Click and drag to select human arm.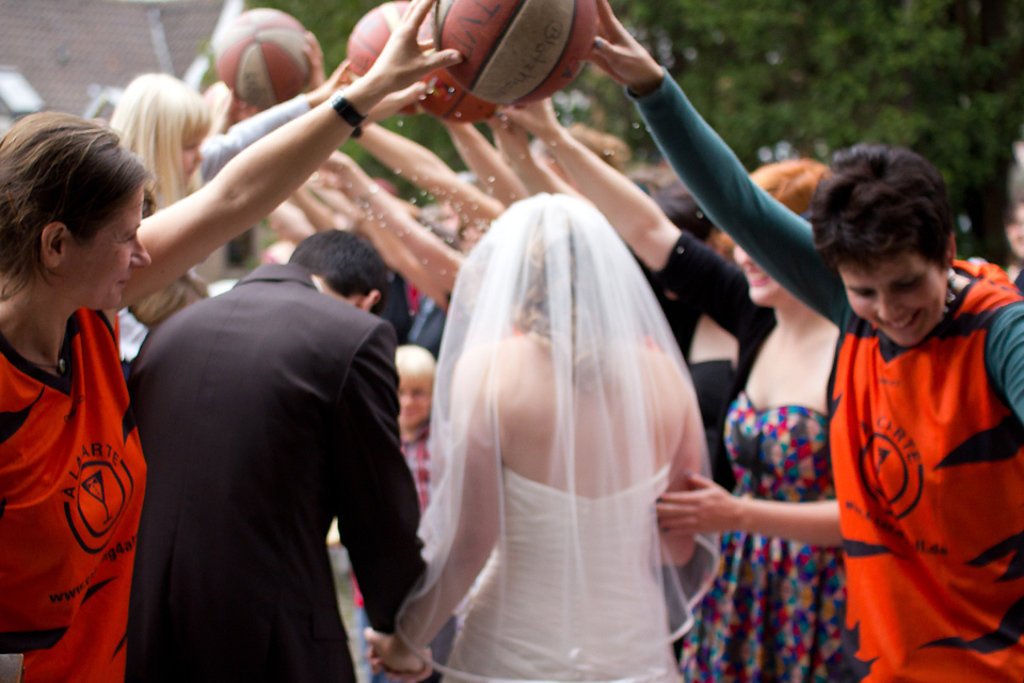
Selection: bbox(55, 0, 462, 335).
